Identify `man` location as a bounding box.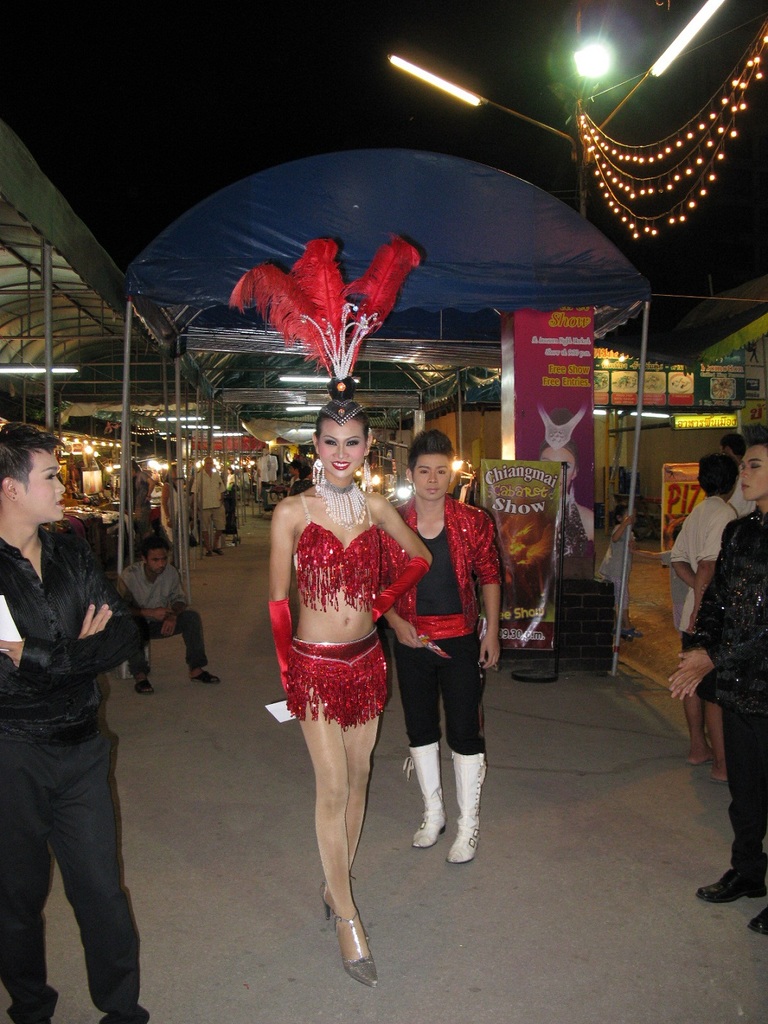
select_region(185, 451, 229, 558).
